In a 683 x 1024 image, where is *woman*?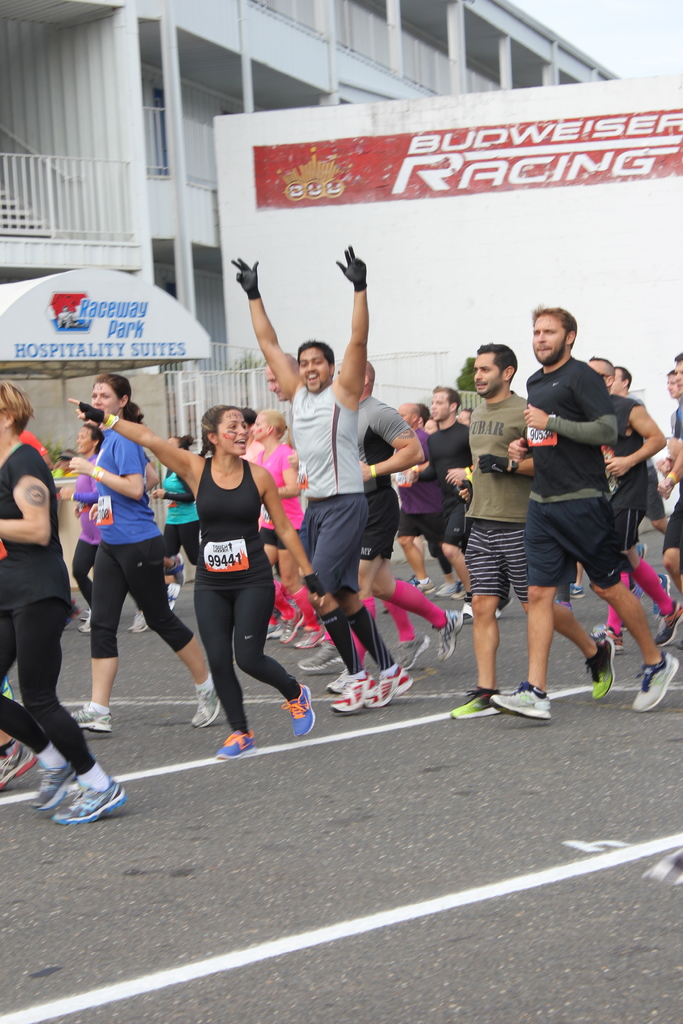
BBox(63, 371, 224, 739).
